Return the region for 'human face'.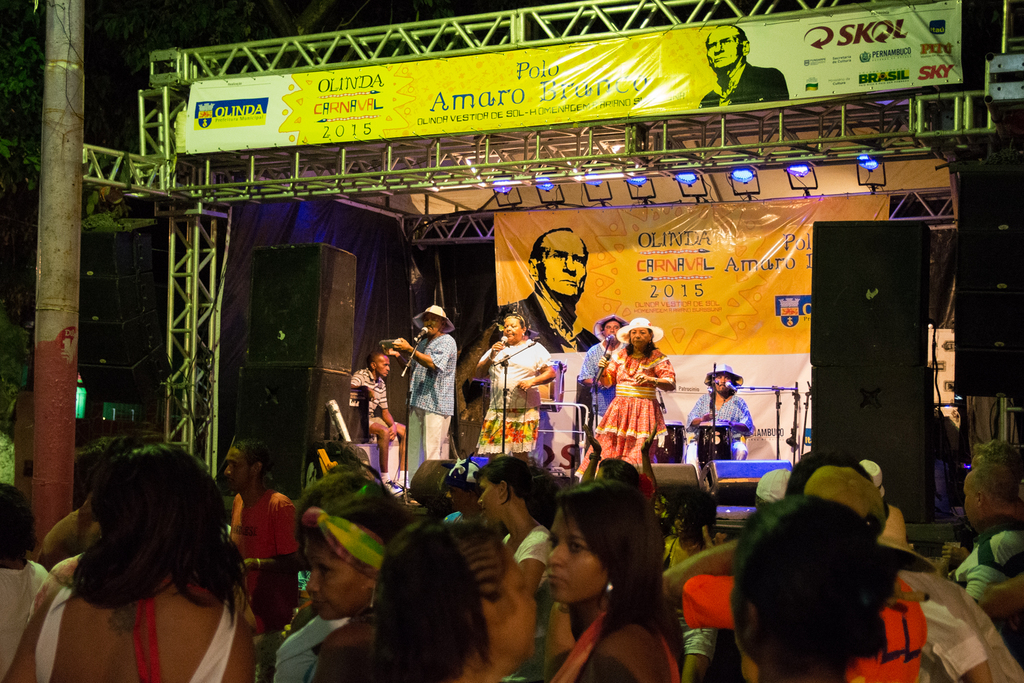
box(548, 504, 606, 608).
